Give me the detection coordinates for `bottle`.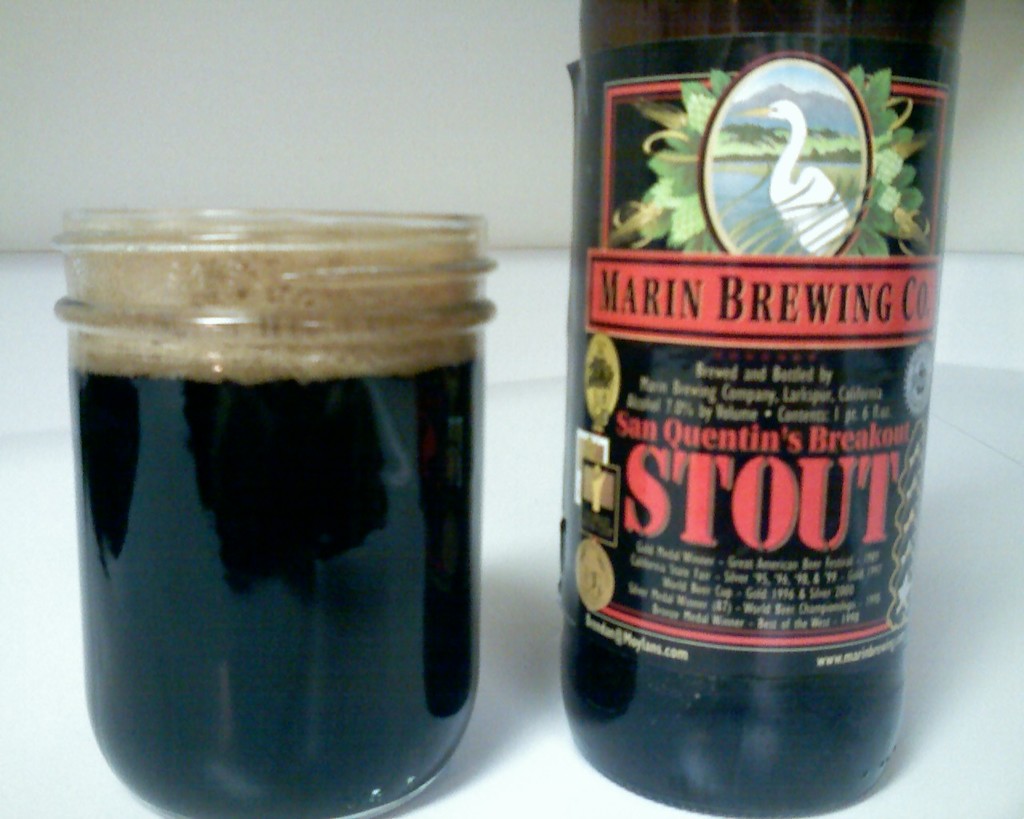
left=562, top=0, right=945, bottom=756.
